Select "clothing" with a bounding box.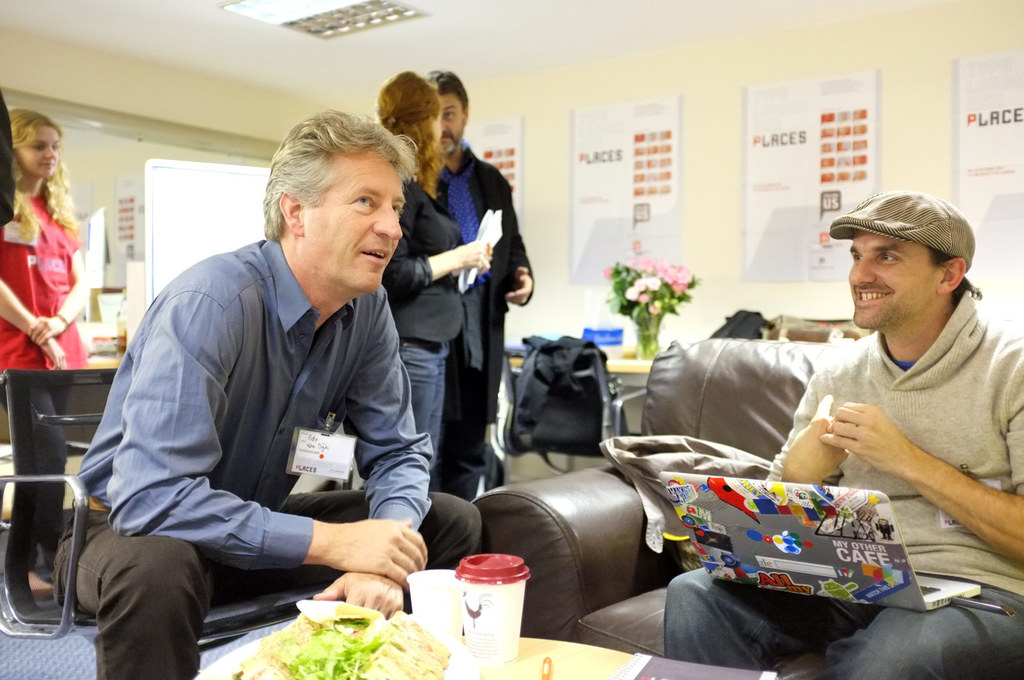
Rect(49, 212, 495, 679).
